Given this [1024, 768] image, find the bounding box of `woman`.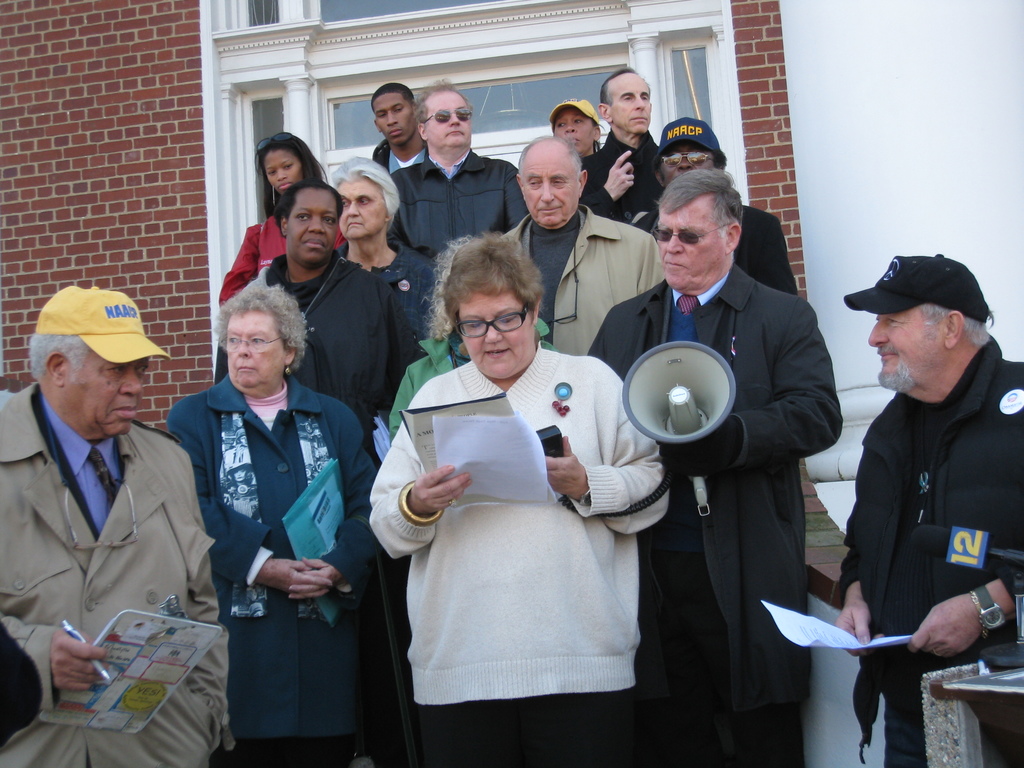
334 151 441 352.
